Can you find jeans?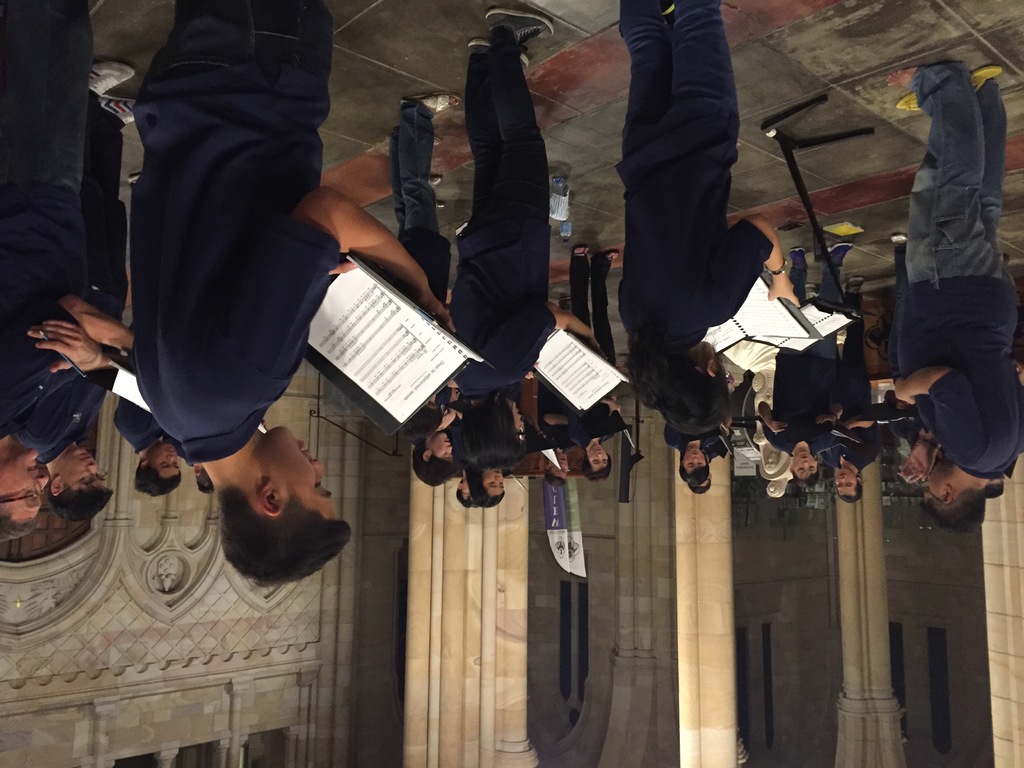
Yes, bounding box: bbox=[912, 61, 1016, 286].
